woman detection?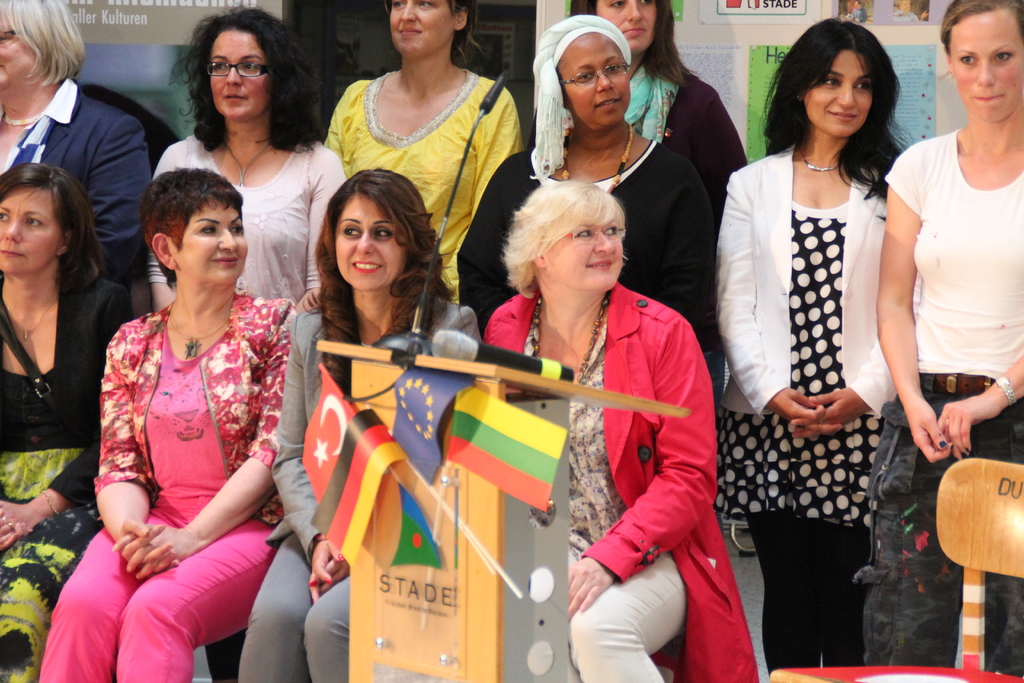
bbox=(704, 15, 929, 667)
